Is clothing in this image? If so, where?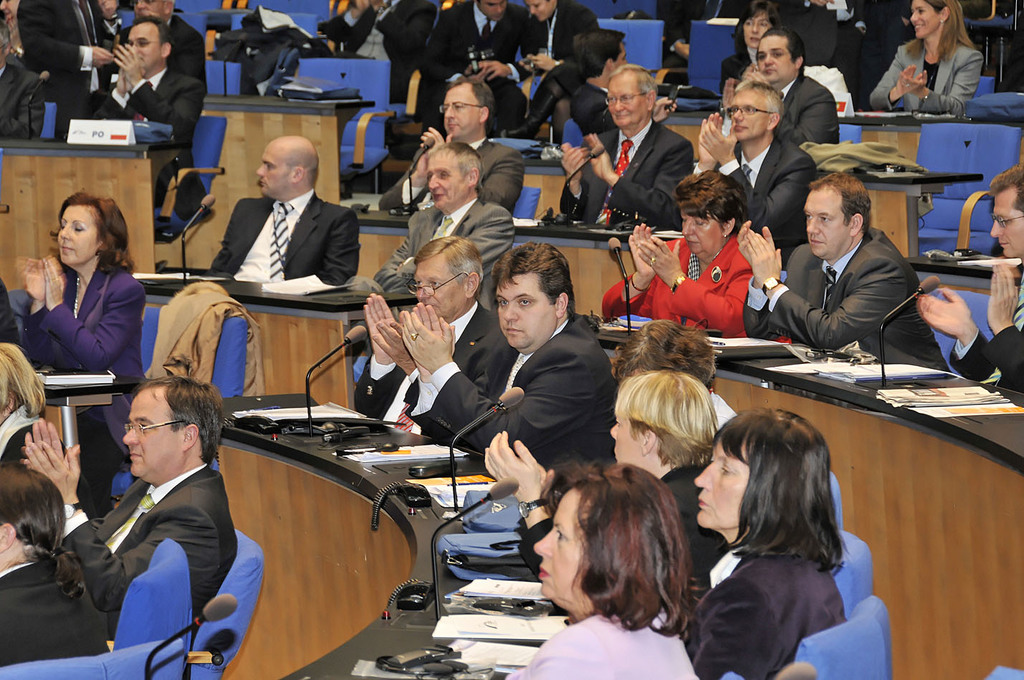
Yes, at 353:302:512:439.
